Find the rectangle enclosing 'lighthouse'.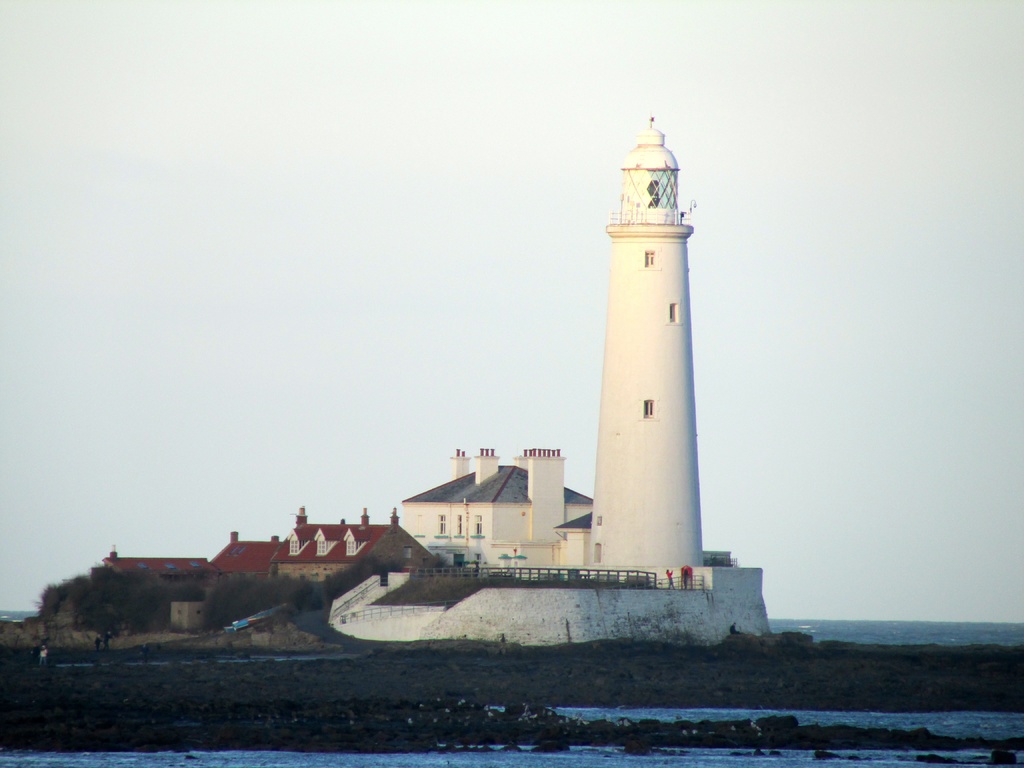
bbox=[467, 76, 730, 631].
